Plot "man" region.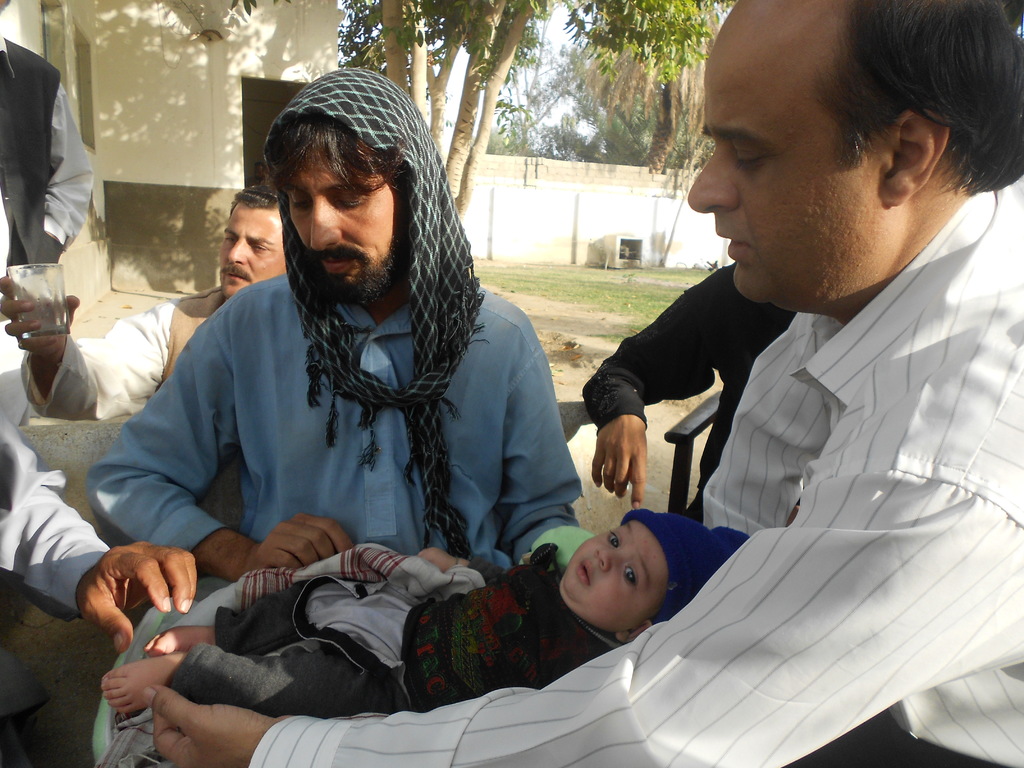
Plotted at [0,0,91,412].
